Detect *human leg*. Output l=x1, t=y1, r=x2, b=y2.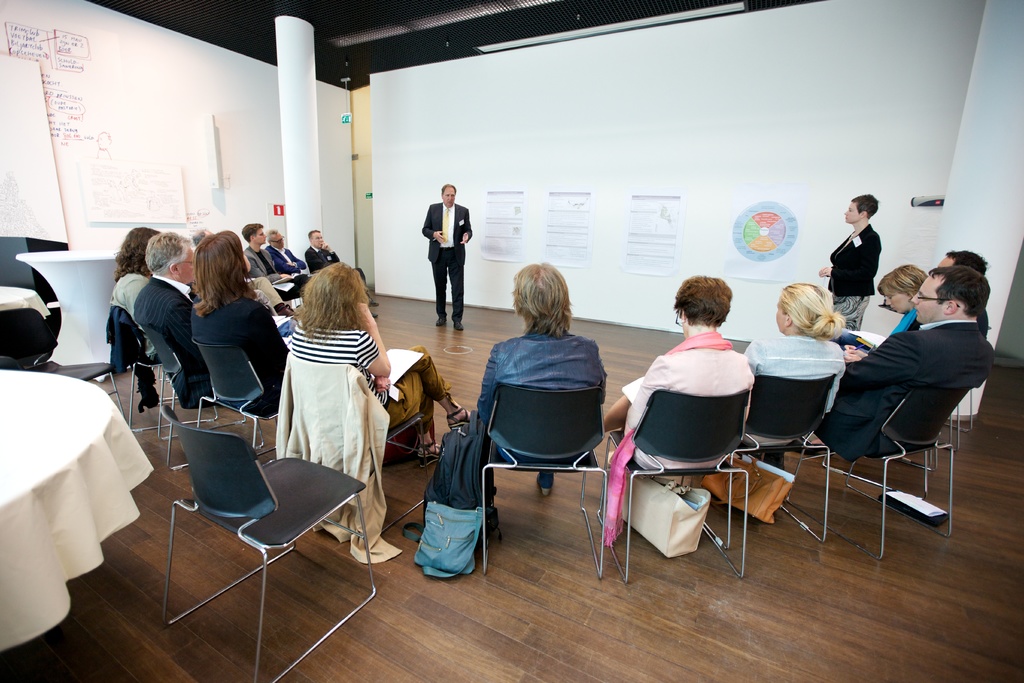
l=431, t=256, r=447, b=324.
